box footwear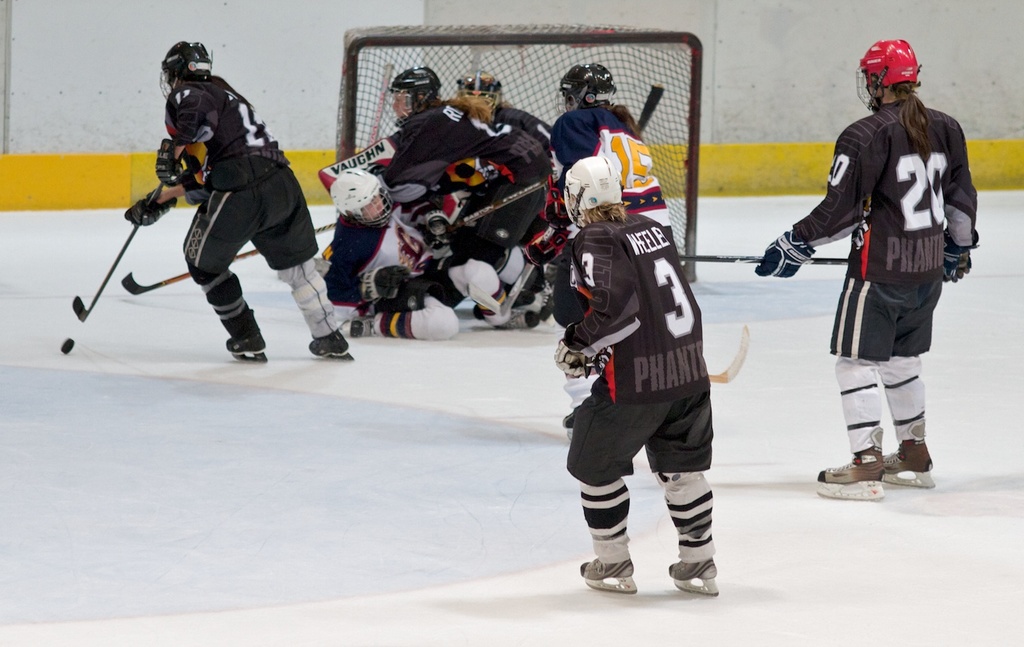
{"x1": 666, "y1": 544, "x2": 723, "y2": 592}
